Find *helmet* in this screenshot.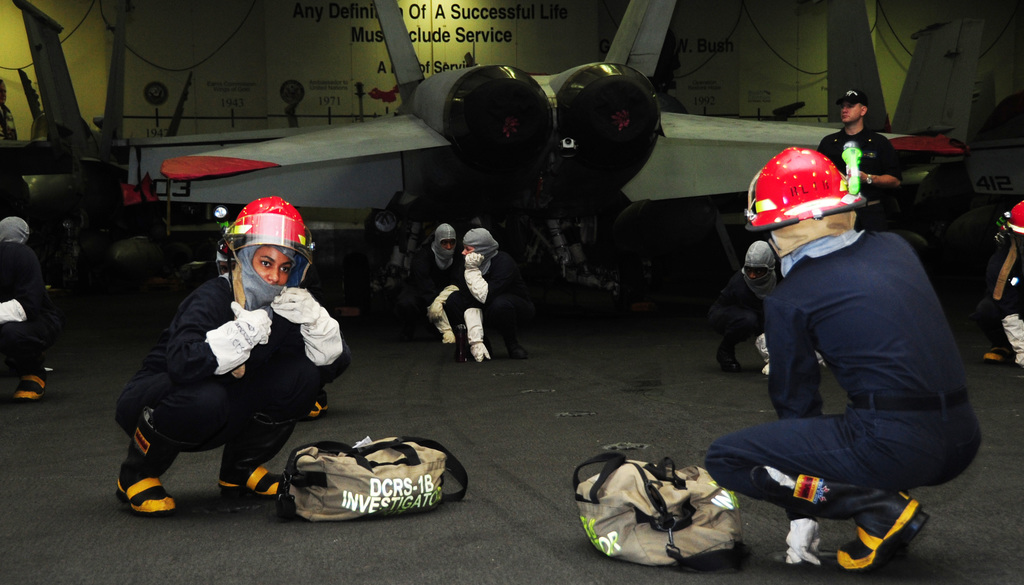
The bounding box for *helmet* is rect(220, 195, 318, 311).
